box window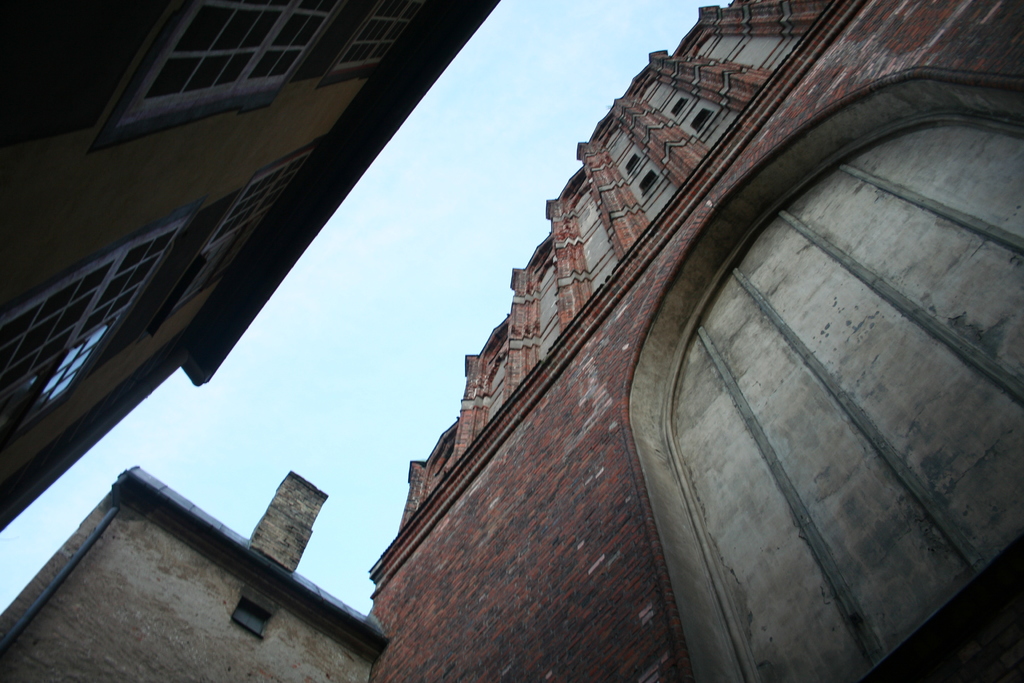
670:97:692:115
